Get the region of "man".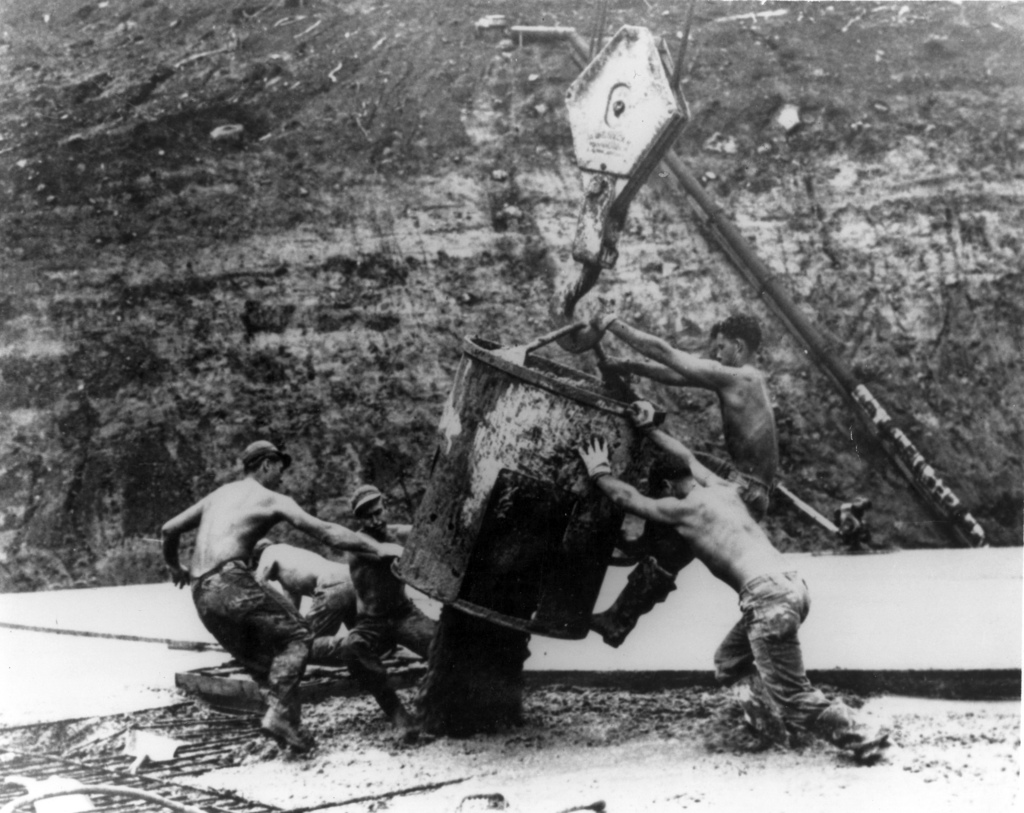
l=346, t=486, r=442, b=728.
